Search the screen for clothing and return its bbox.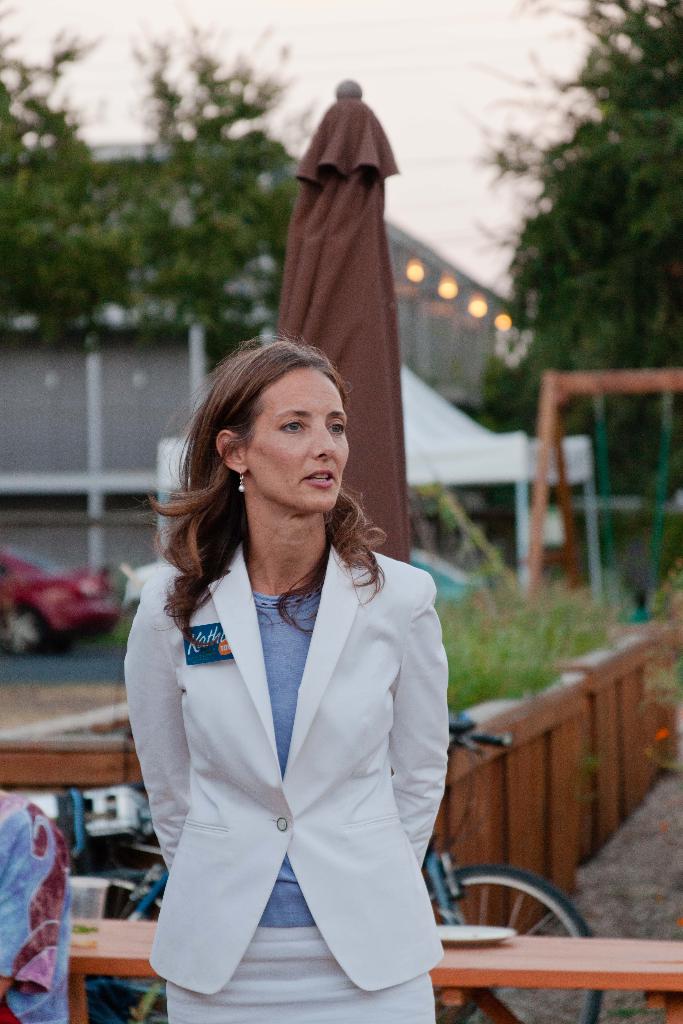
Found: select_region(135, 521, 472, 1007).
